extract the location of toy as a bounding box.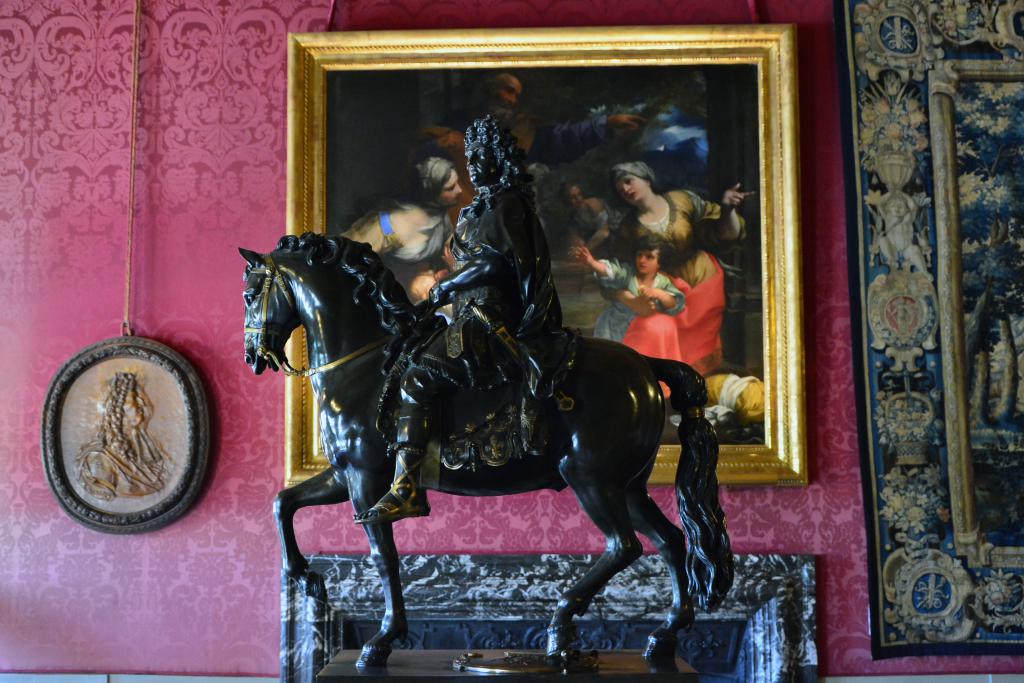
[x1=272, y1=12, x2=809, y2=486].
